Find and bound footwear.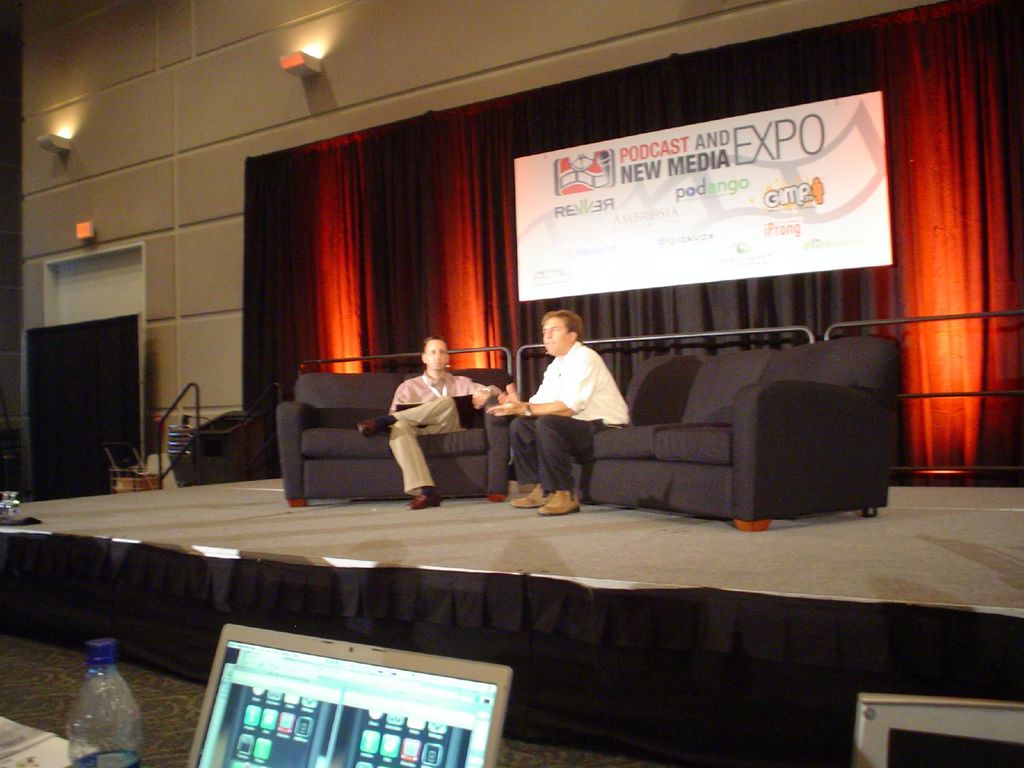
Bound: left=358, top=420, right=374, bottom=438.
